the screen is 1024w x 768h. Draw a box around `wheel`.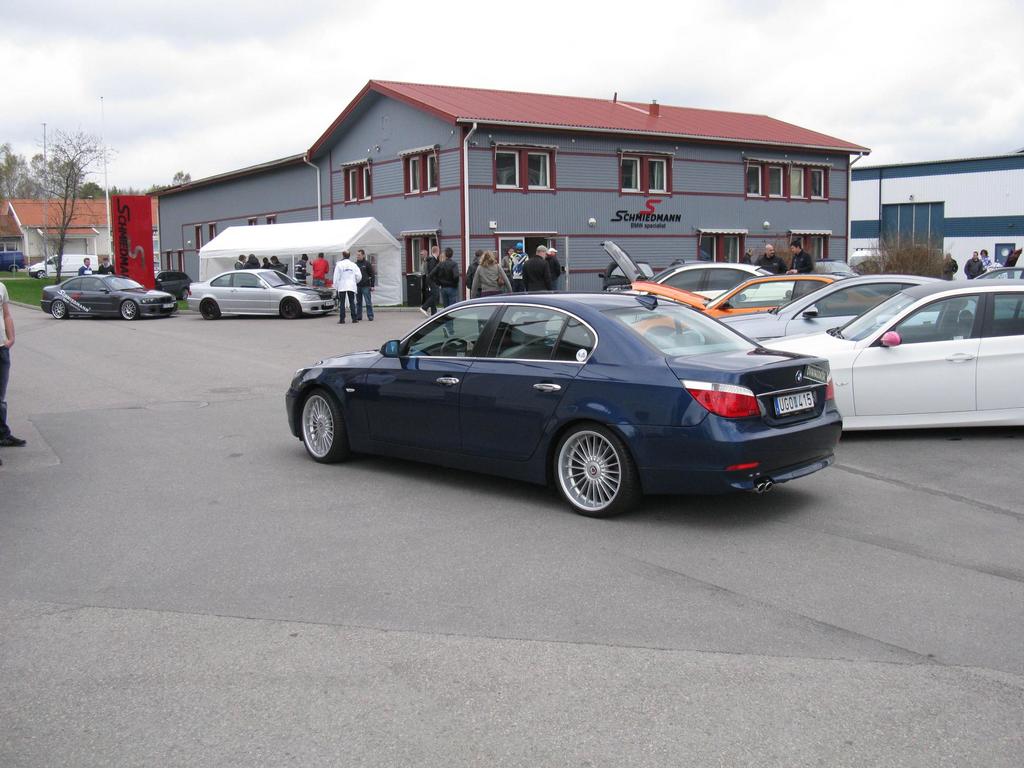
x1=200, y1=298, x2=220, y2=318.
